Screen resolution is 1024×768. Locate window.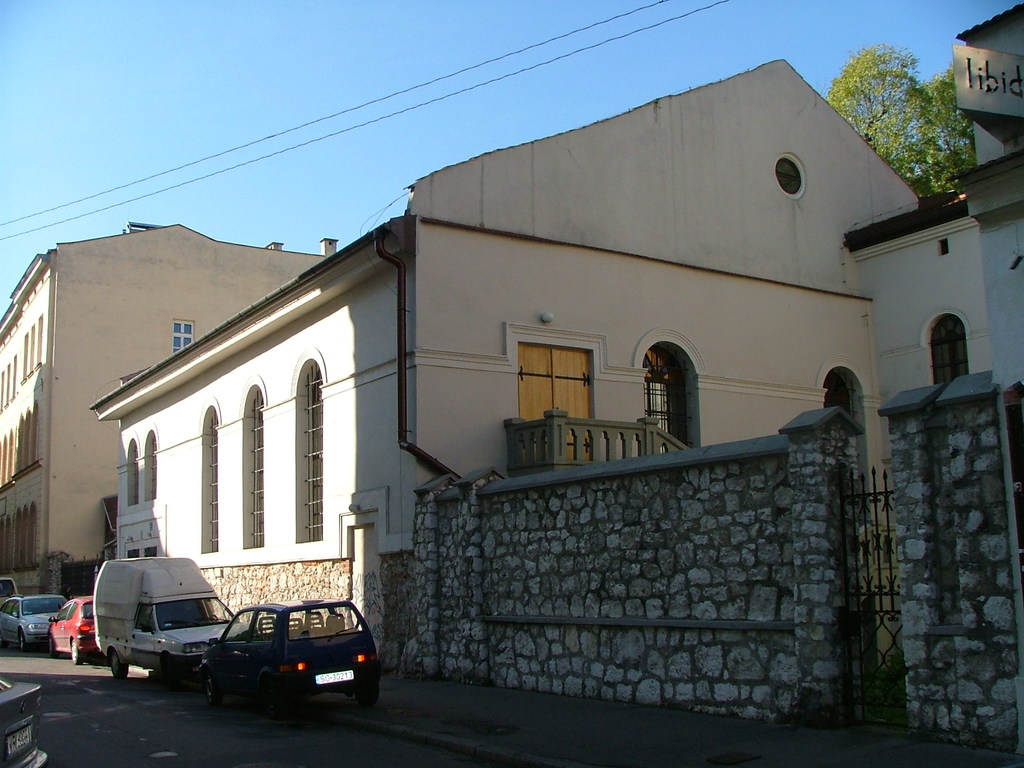
BBox(209, 412, 219, 547).
